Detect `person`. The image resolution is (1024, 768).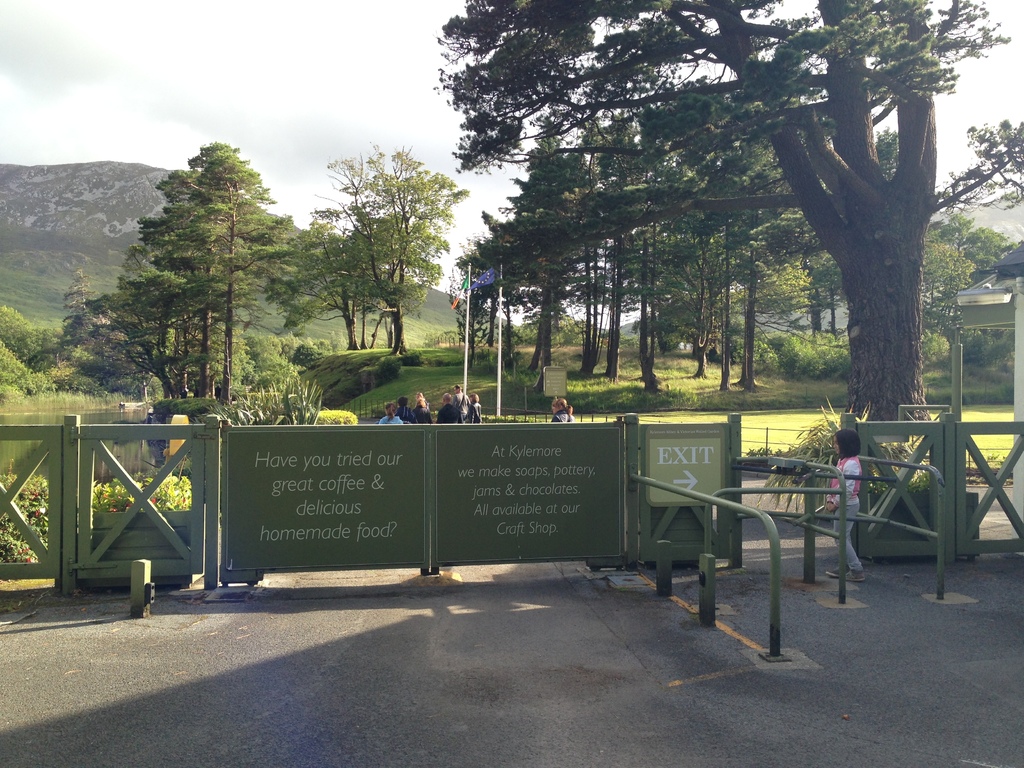
box(821, 421, 868, 579).
